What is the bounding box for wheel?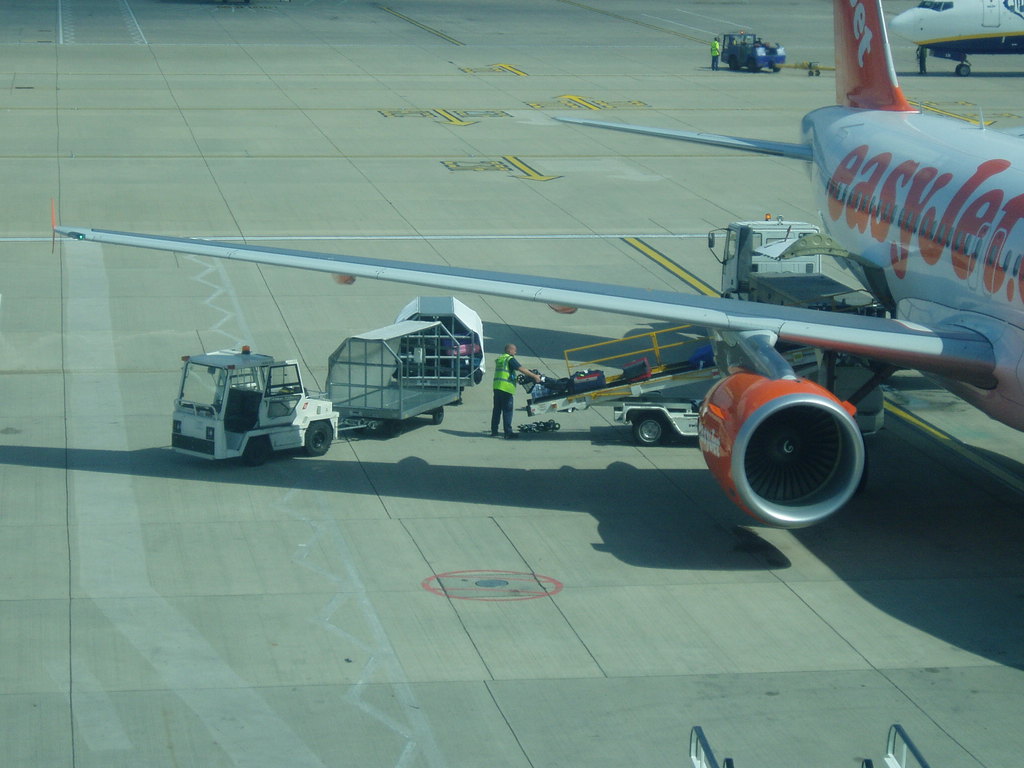
[x1=434, y1=408, x2=443, y2=424].
